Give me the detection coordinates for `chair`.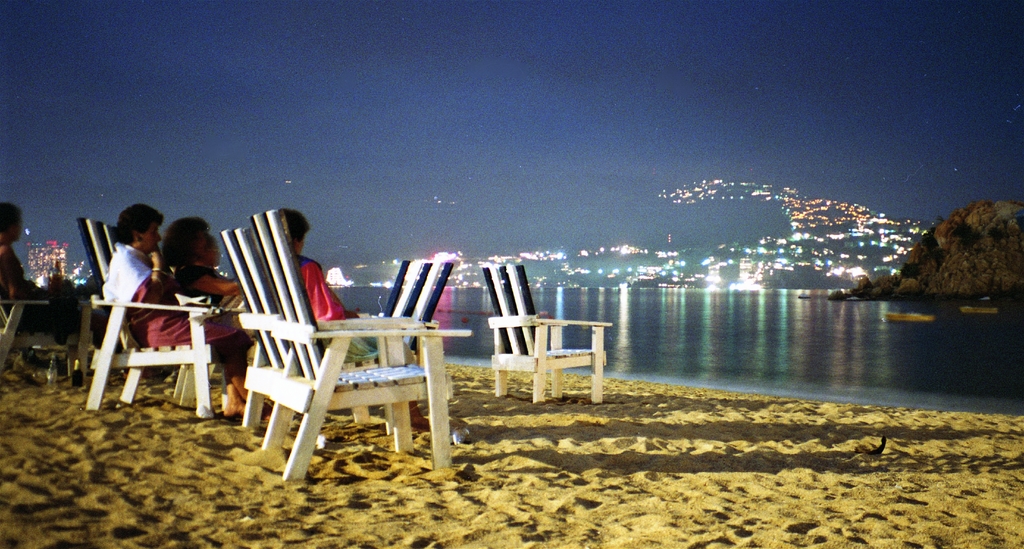
{"x1": 0, "y1": 291, "x2": 54, "y2": 369}.
